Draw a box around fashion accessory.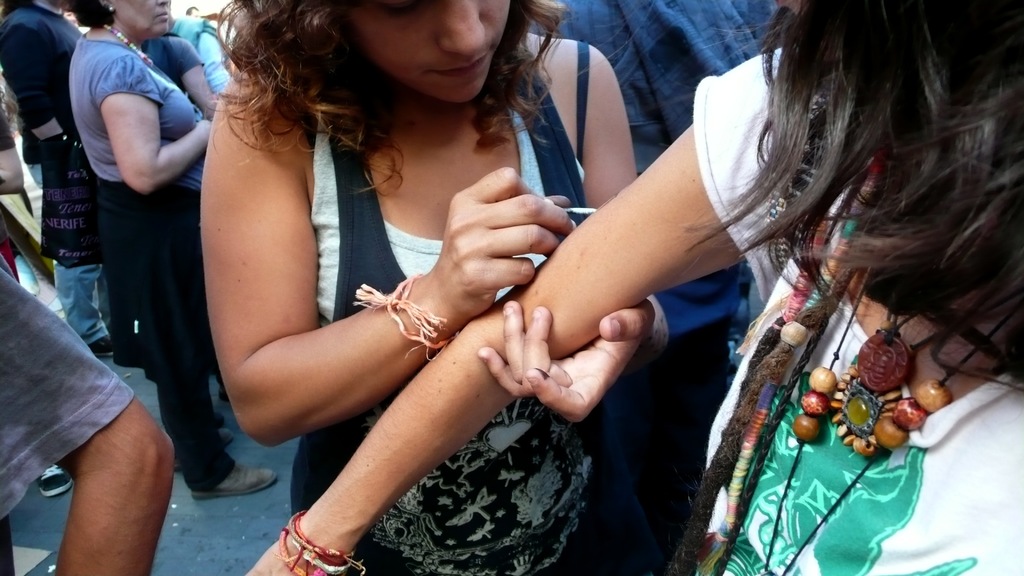
(x1=216, y1=413, x2=223, y2=423).
